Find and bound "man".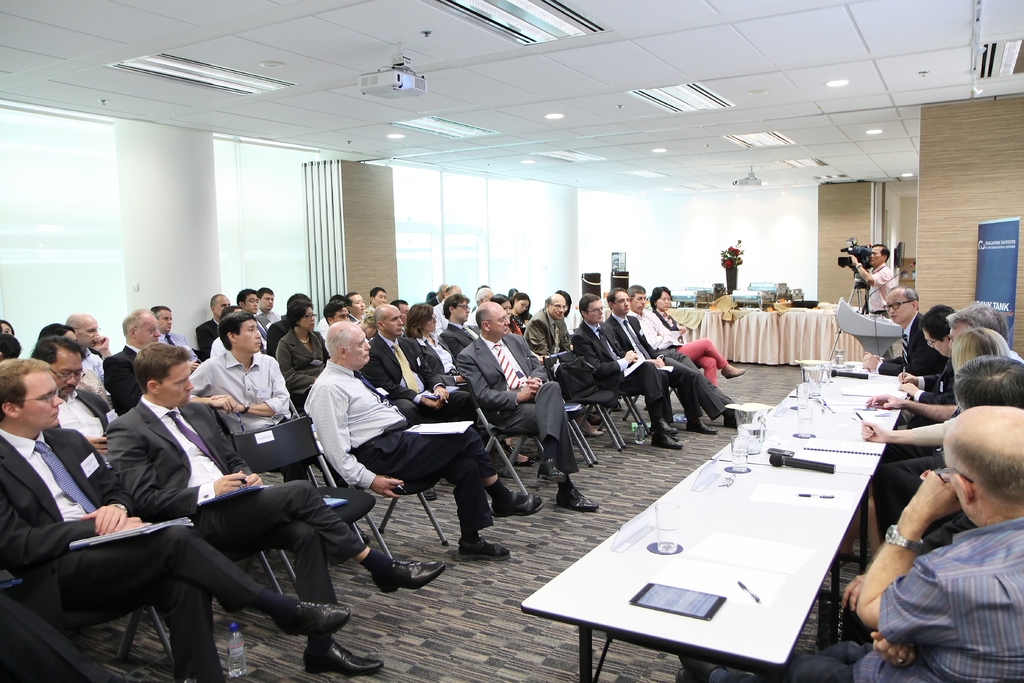
Bound: l=305, t=320, r=543, b=556.
